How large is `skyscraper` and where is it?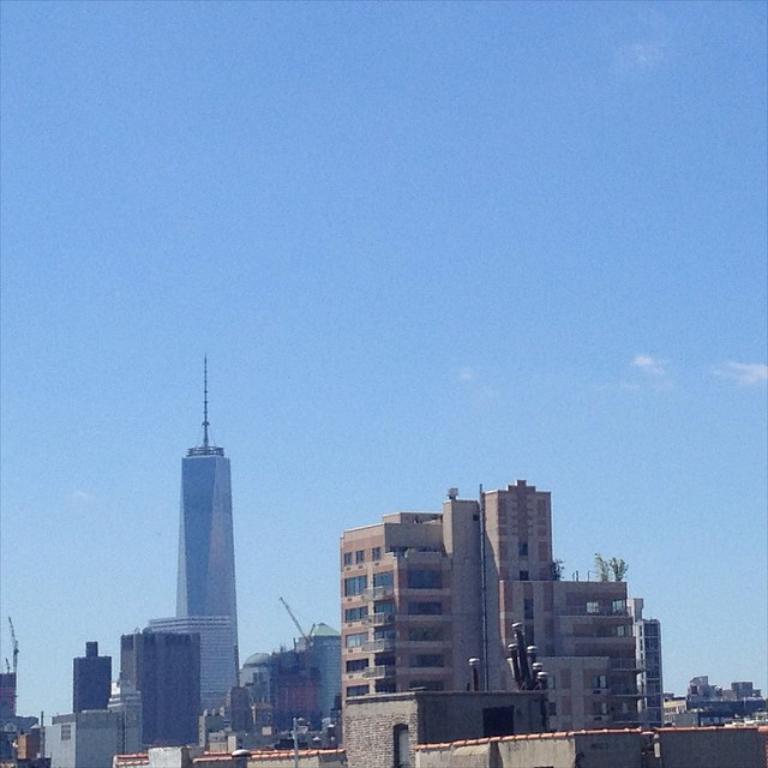
Bounding box: pyautogui.locateOnScreen(480, 574, 667, 733).
